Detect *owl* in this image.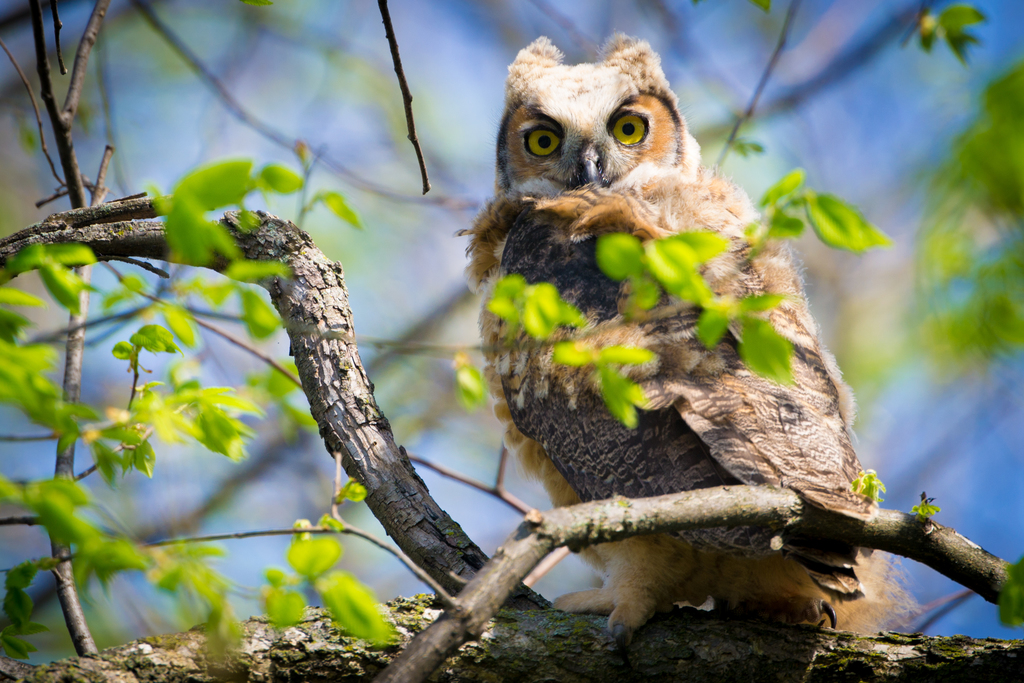
Detection: detection(463, 37, 923, 654).
